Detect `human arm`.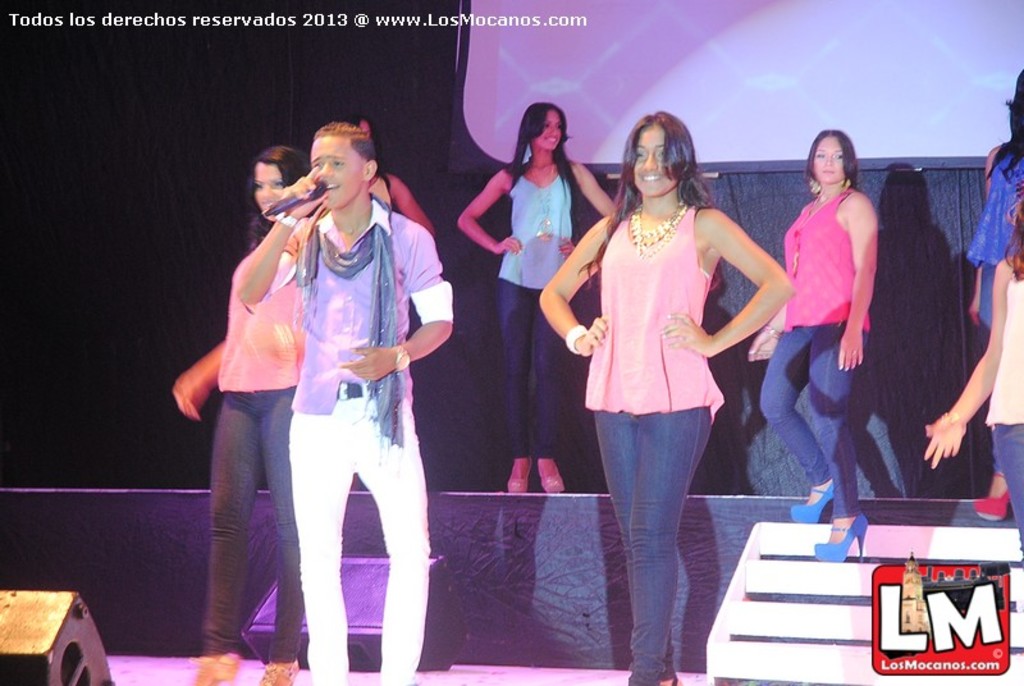
Detected at x1=447, y1=169, x2=526, y2=257.
